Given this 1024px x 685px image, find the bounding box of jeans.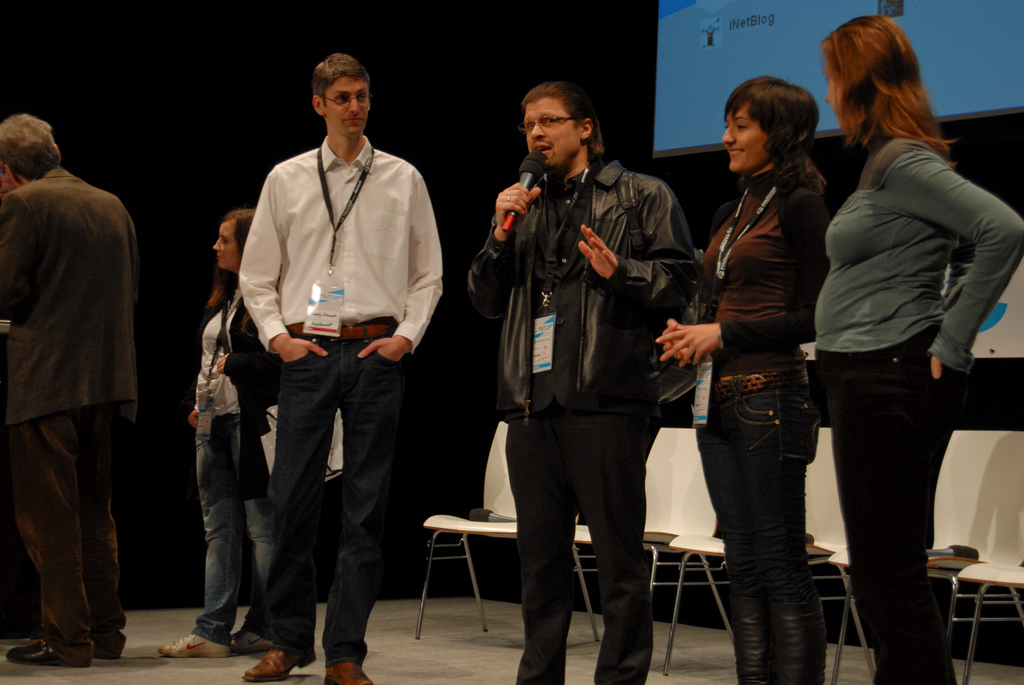
bbox=[250, 320, 397, 666].
